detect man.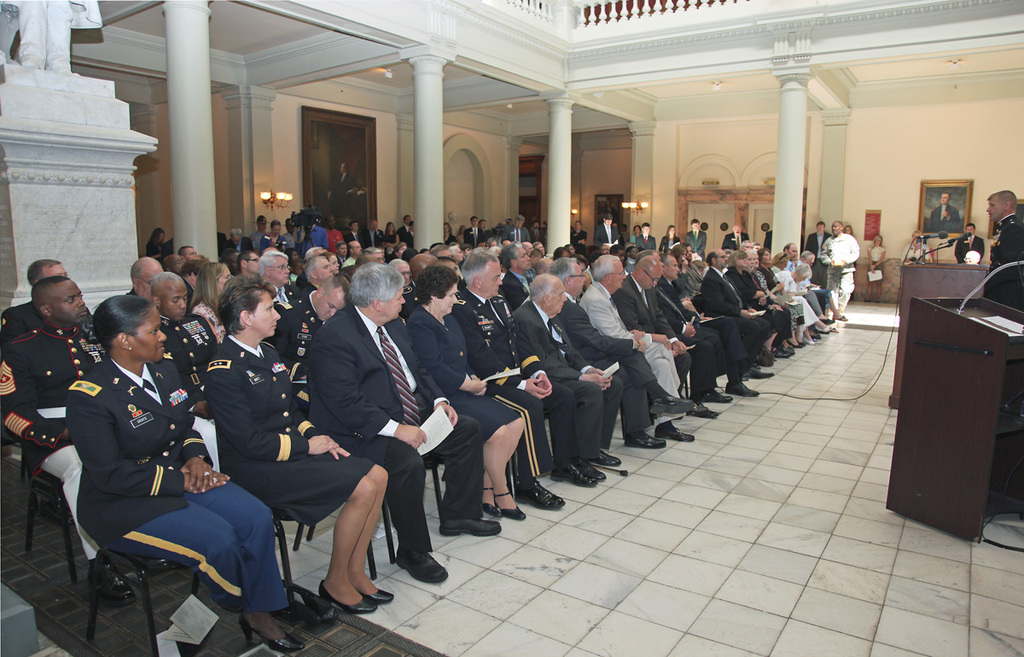
Detected at <bbox>305, 263, 501, 583</bbox>.
